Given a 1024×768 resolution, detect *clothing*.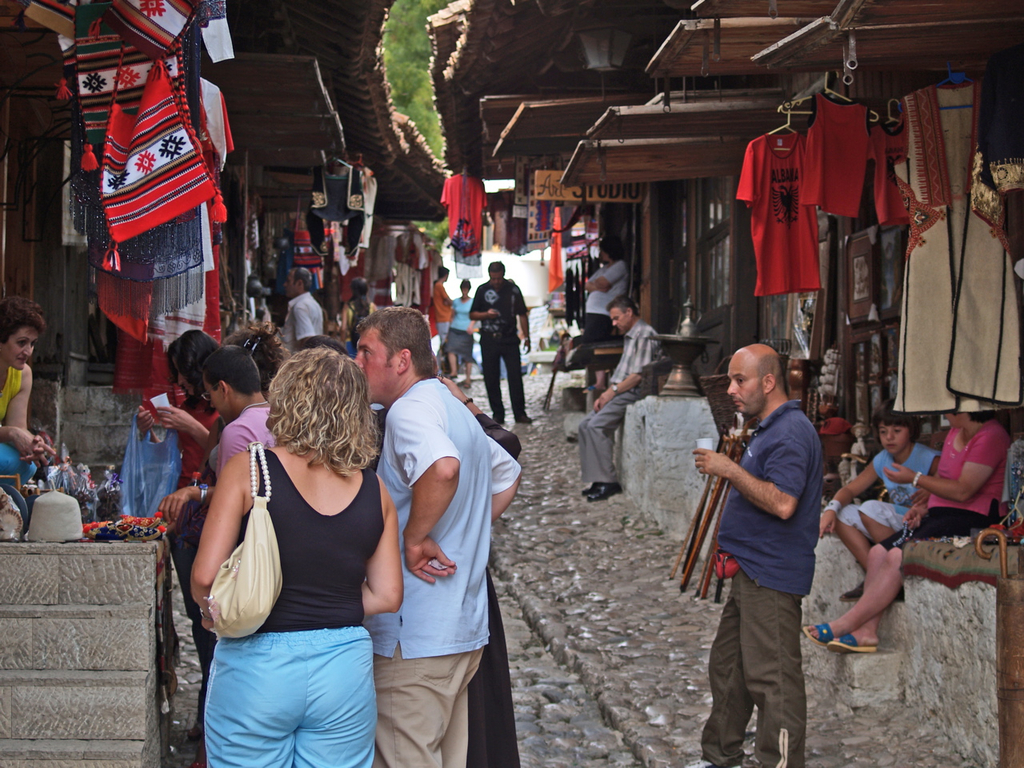
<bbox>442, 168, 495, 258</bbox>.
